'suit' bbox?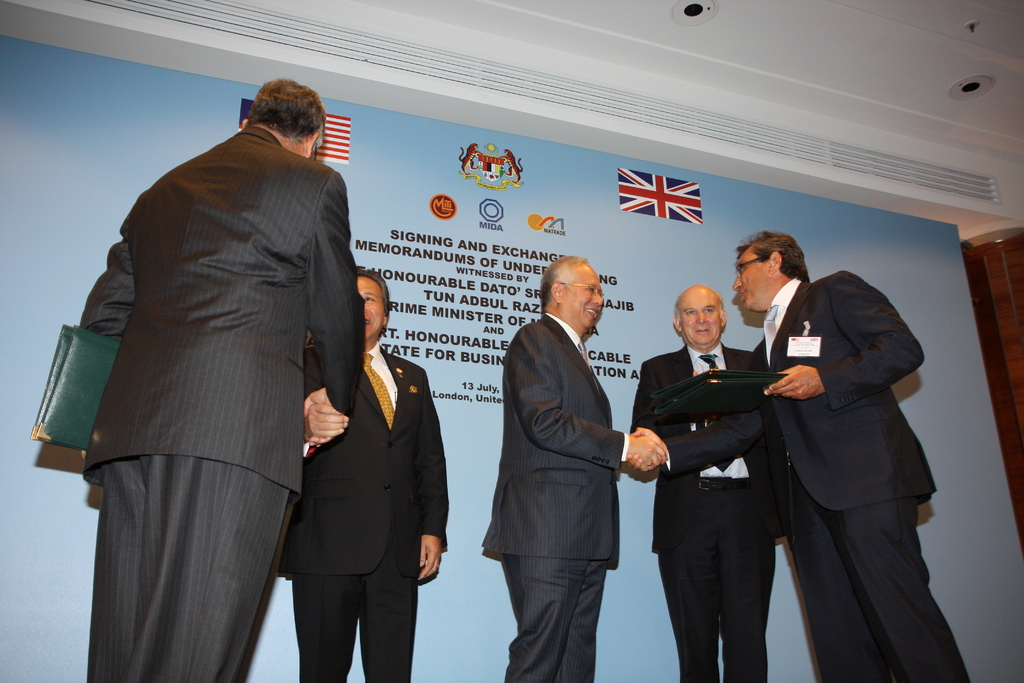
Rect(618, 344, 792, 682)
